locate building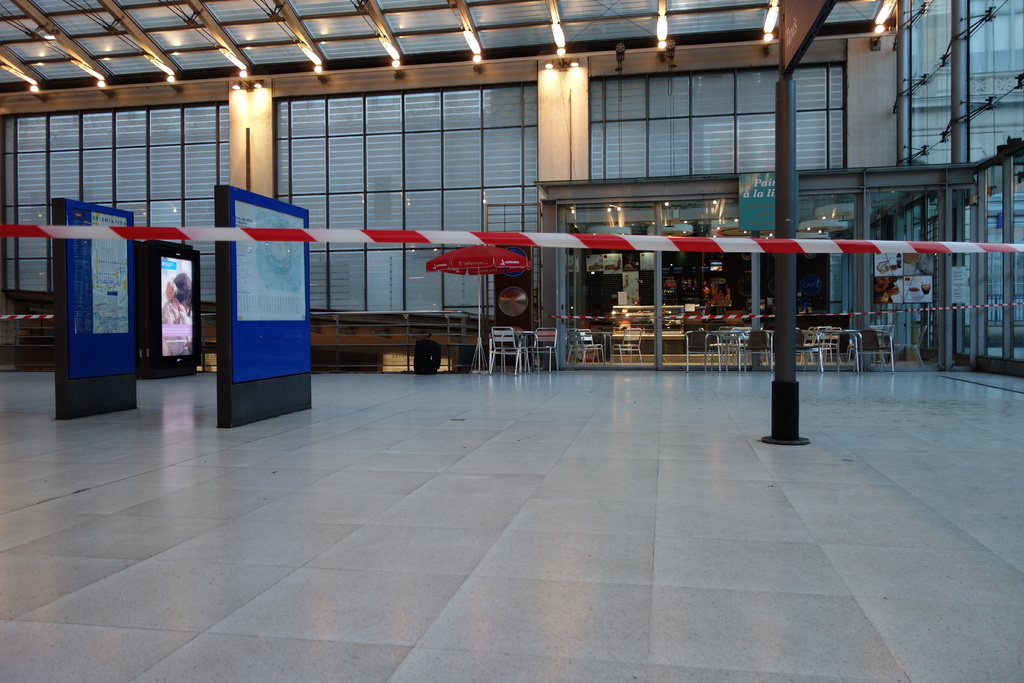
region(0, 0, 1023, 682)
